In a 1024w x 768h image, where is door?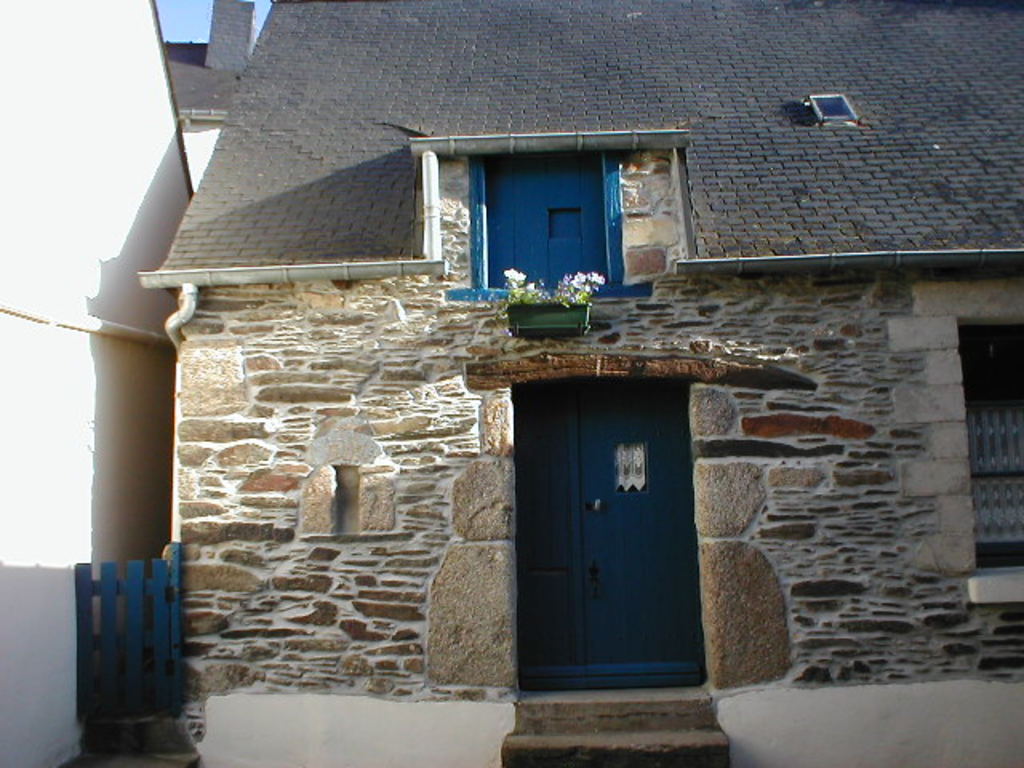
detection(509, 378, 699, 683).
